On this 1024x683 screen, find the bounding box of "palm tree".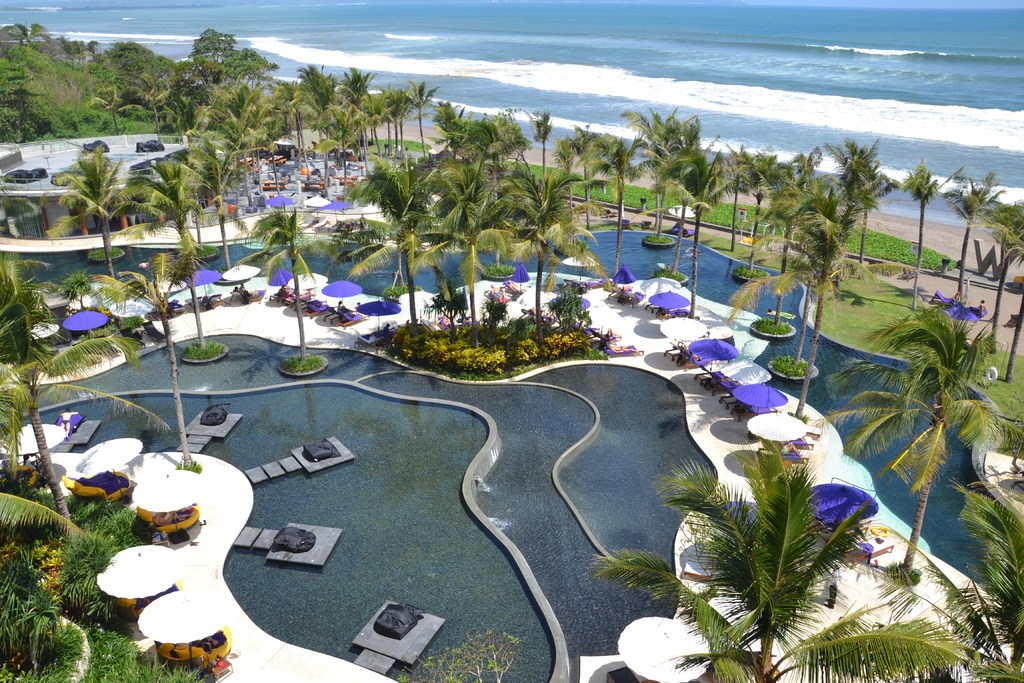
Bounding box: select_region(363, 84, 422, 175).
